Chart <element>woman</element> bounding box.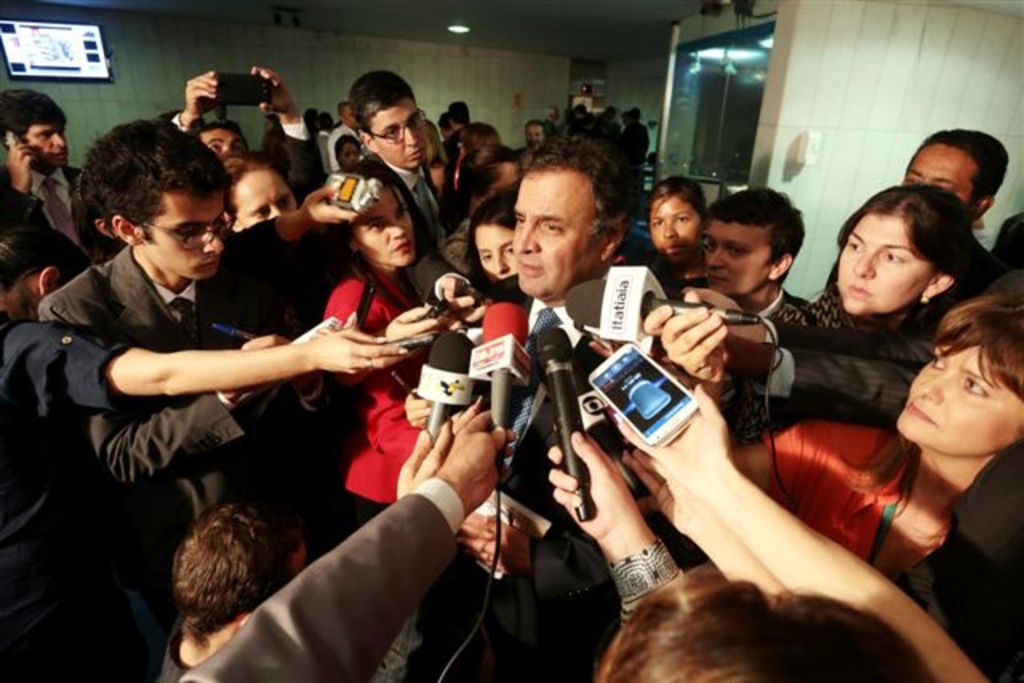
Charted: 227 157 306 235.
